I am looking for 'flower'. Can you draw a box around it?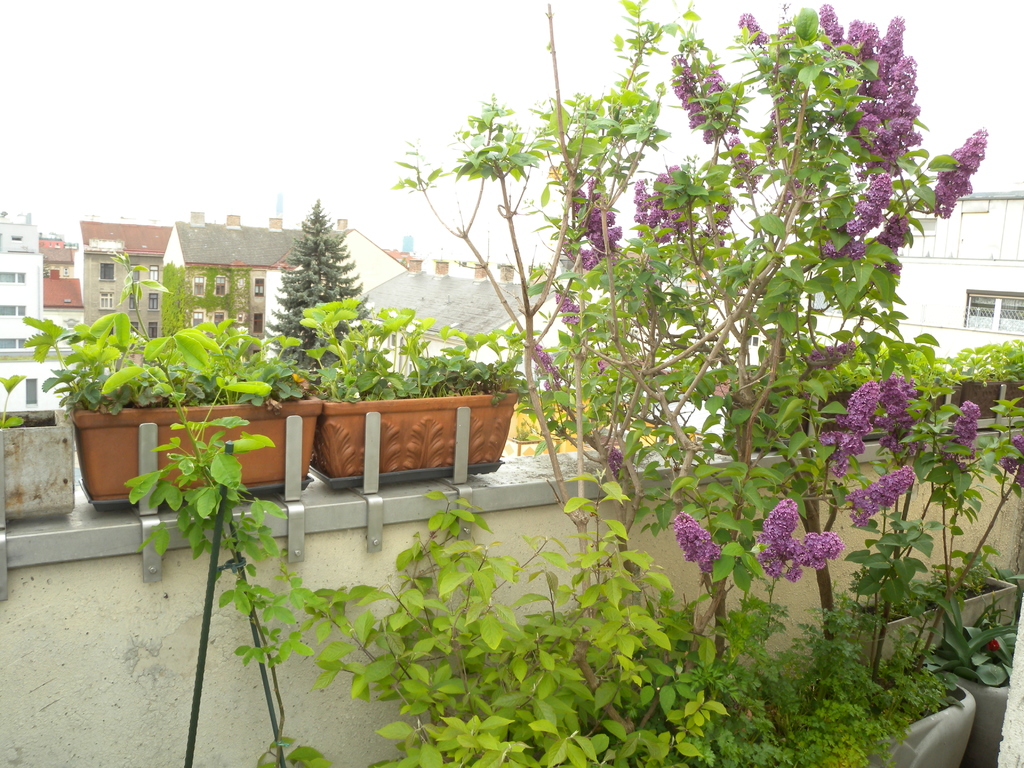
Sure, the bounding box is (x1=945, y1=395, x2=980, y2=465).
